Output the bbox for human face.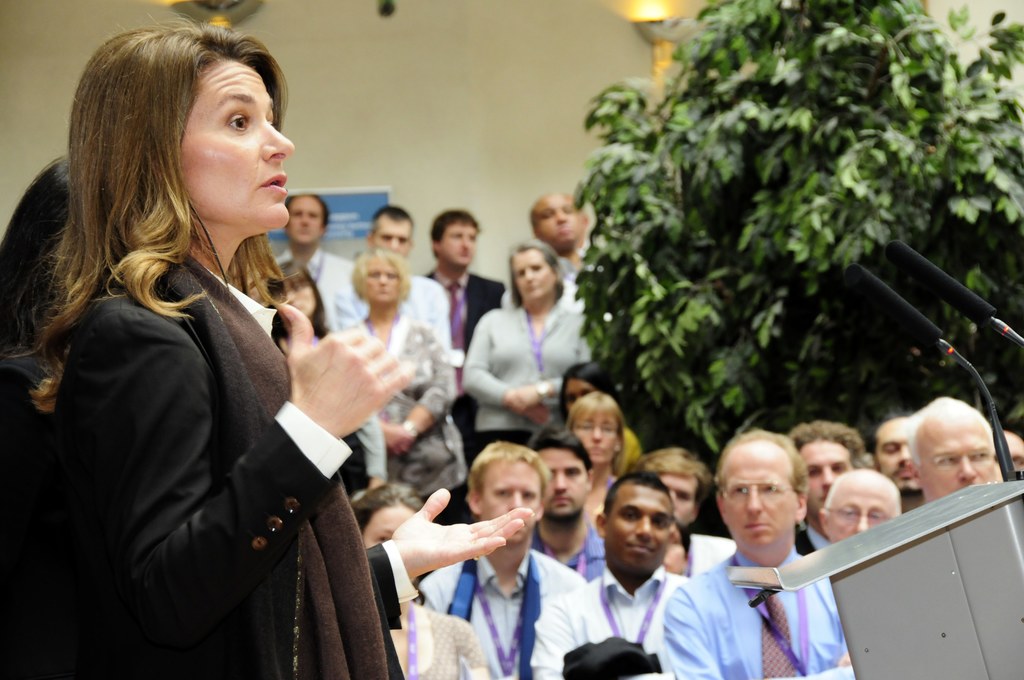
<bbox>363, 254, 399, 303</bbox>.
